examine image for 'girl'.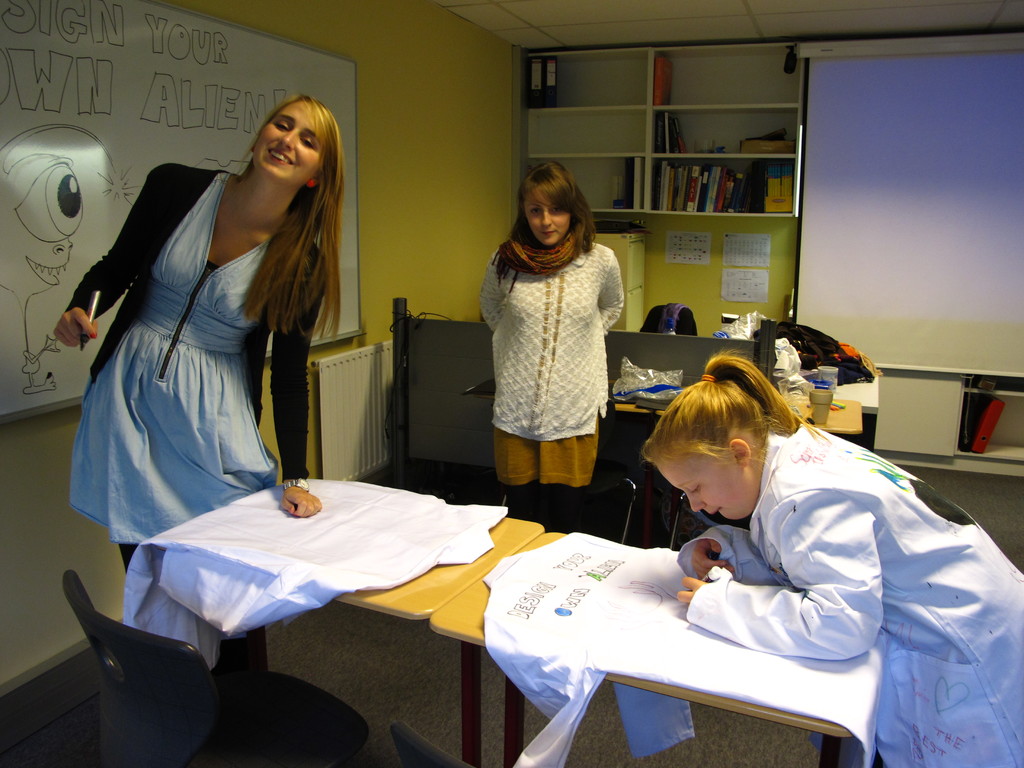
Examination result: 484,163,623,527.
